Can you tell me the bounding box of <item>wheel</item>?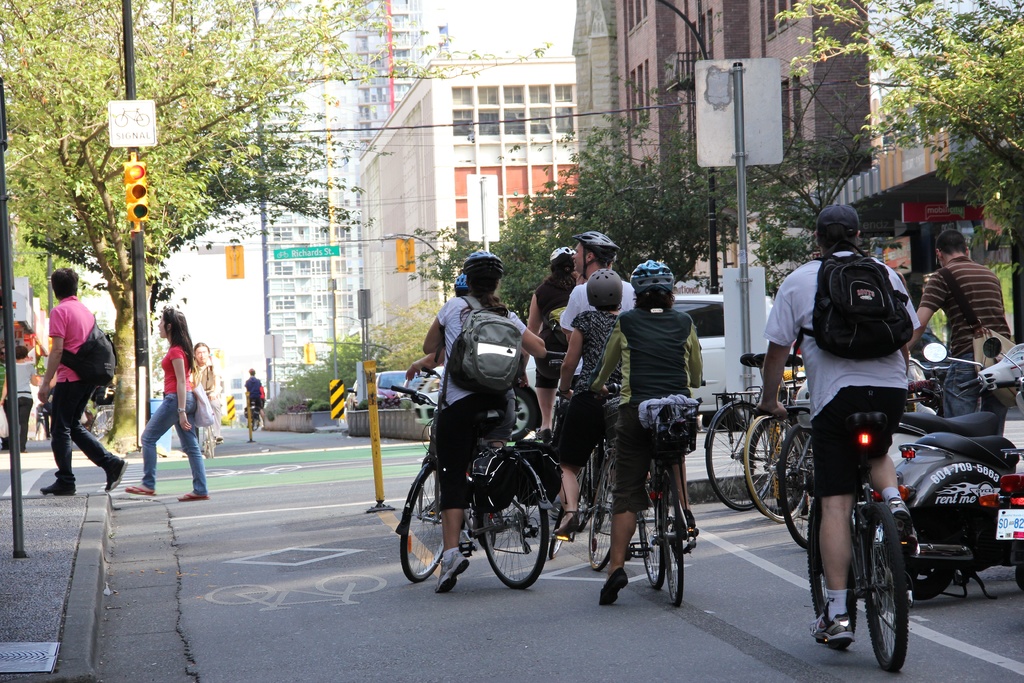
(x1=864, y1=520, x2=959, y2=602).
